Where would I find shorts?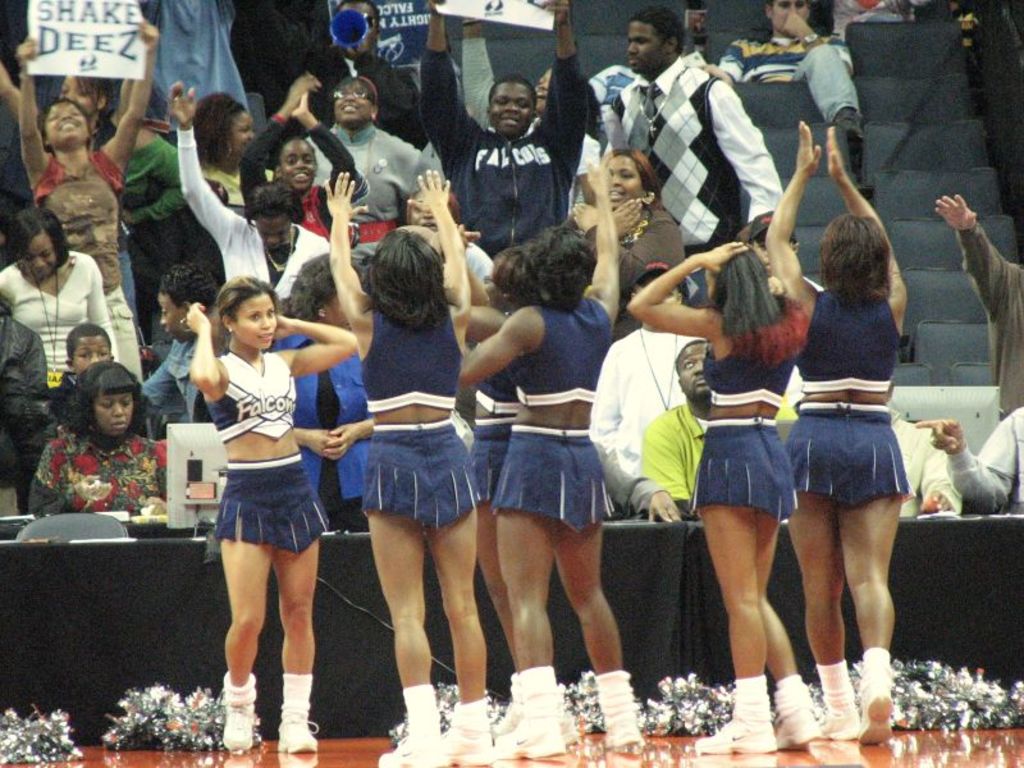
At 493 428 613 531.
